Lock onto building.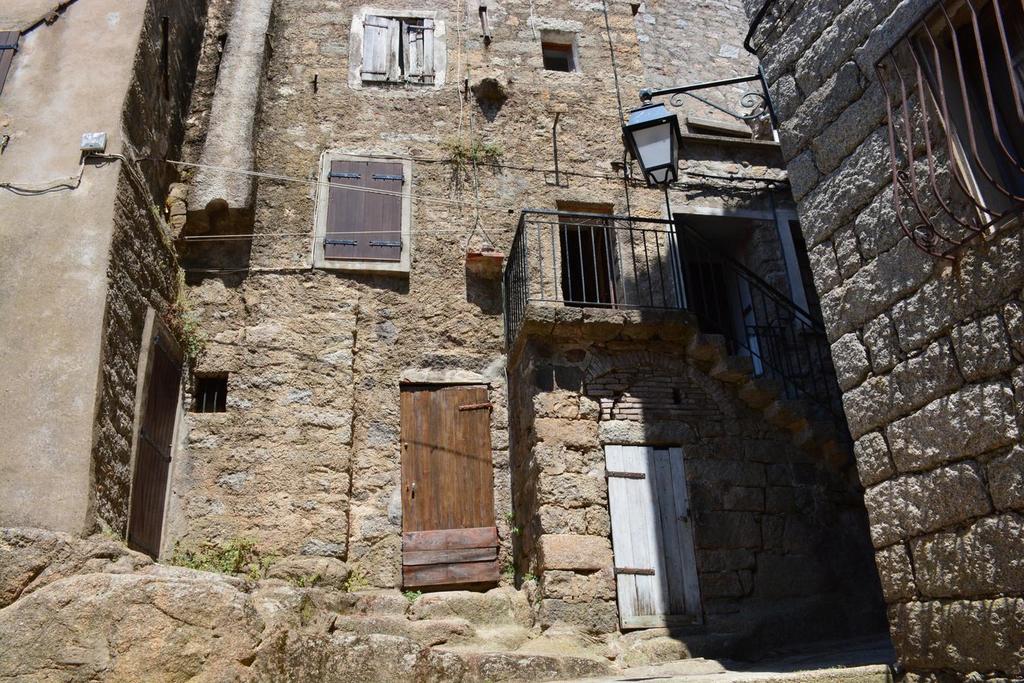
Locked: bbox=[0, 0, 234, 569].
